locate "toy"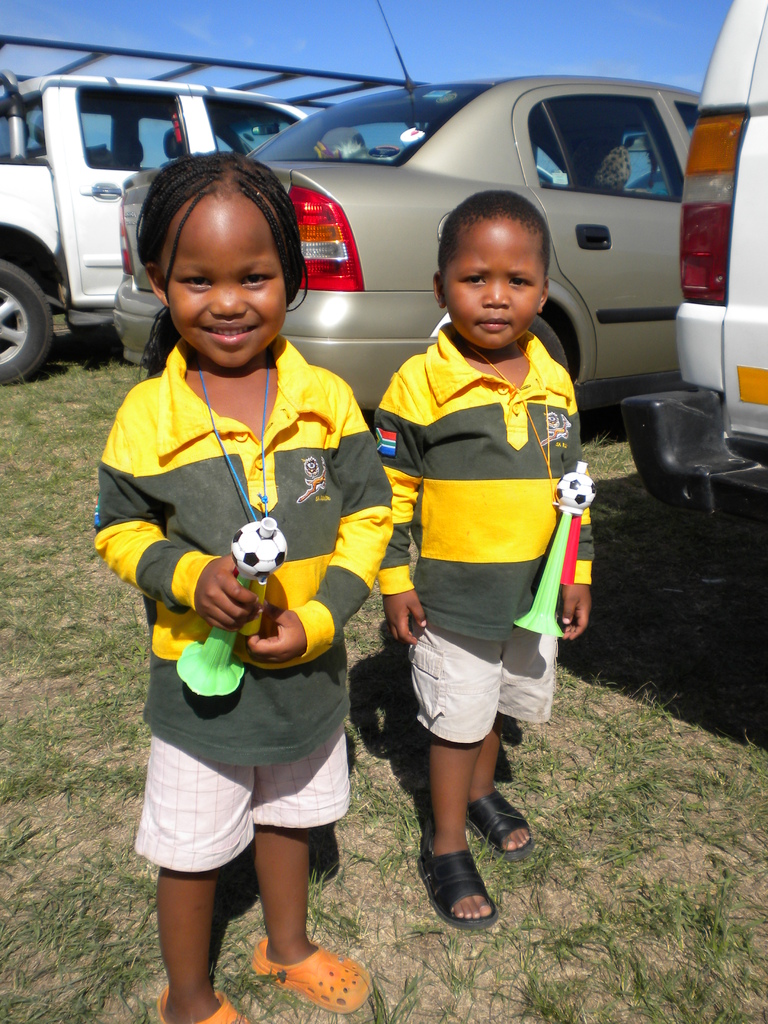
pyautogui.locateOnScreen(175, 513, 289, 697)
